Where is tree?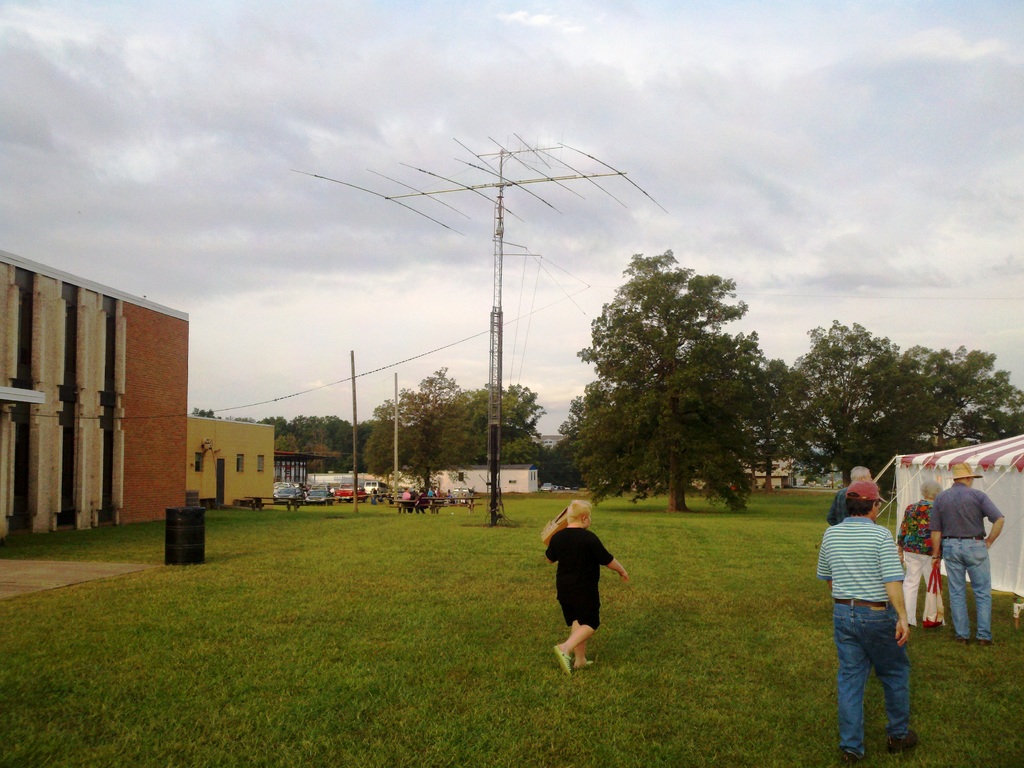
box(564, 251, 778, 511).
